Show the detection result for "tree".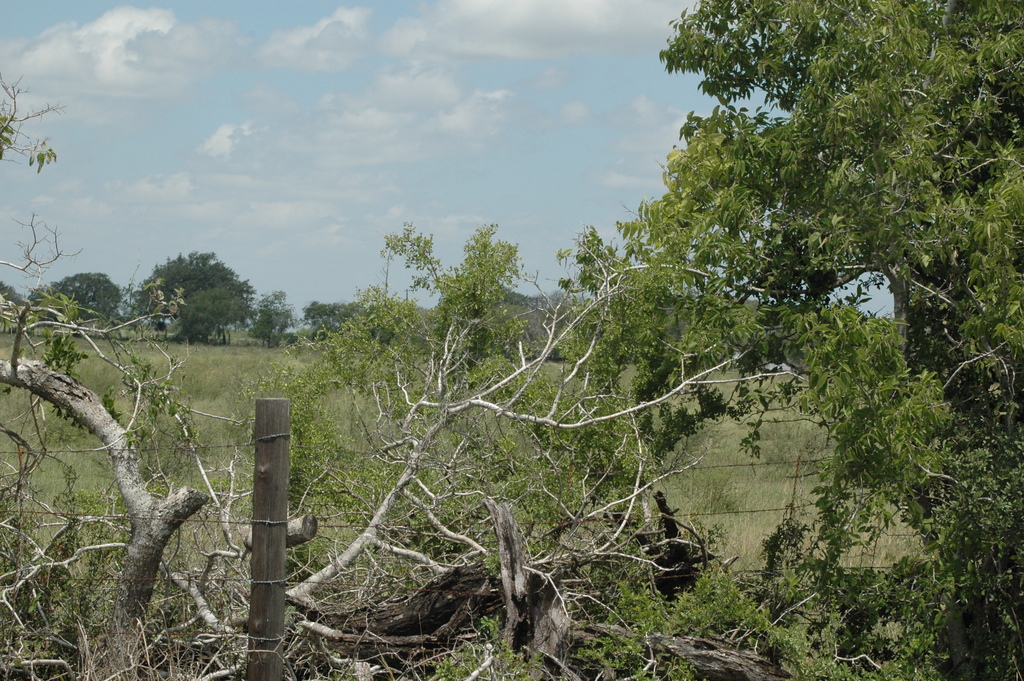
<bbox>30, 274, 125, 331</bbox>.
